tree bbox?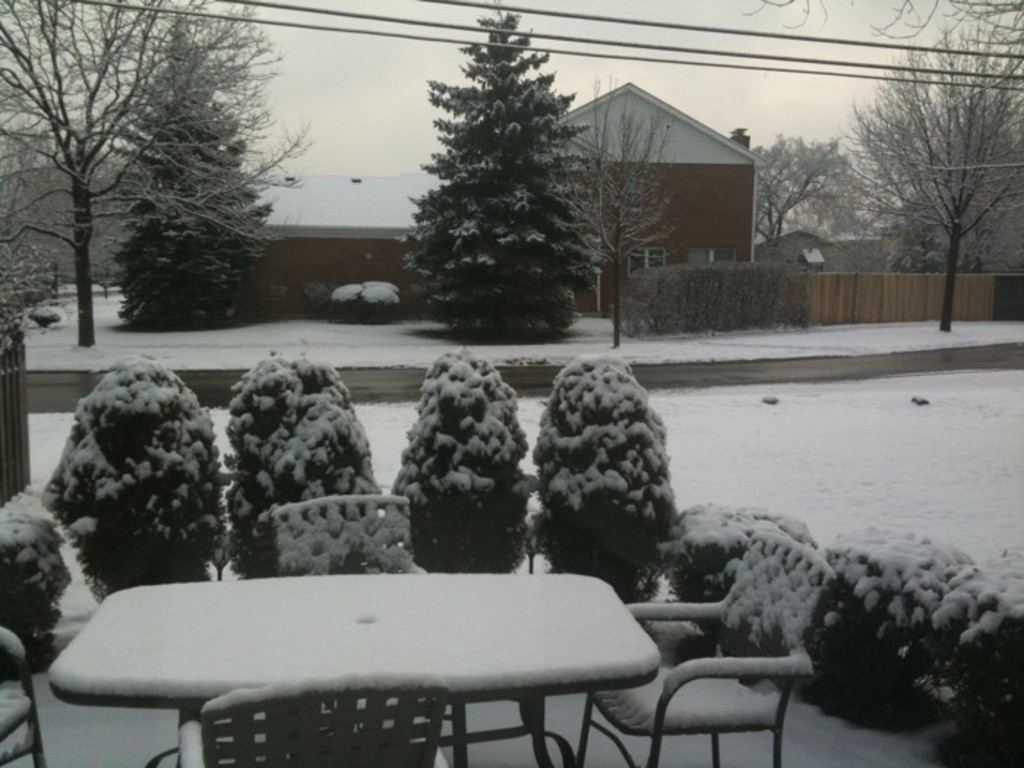
{"left": 0, "top": 136, "right": 57, "bottom": 353}
